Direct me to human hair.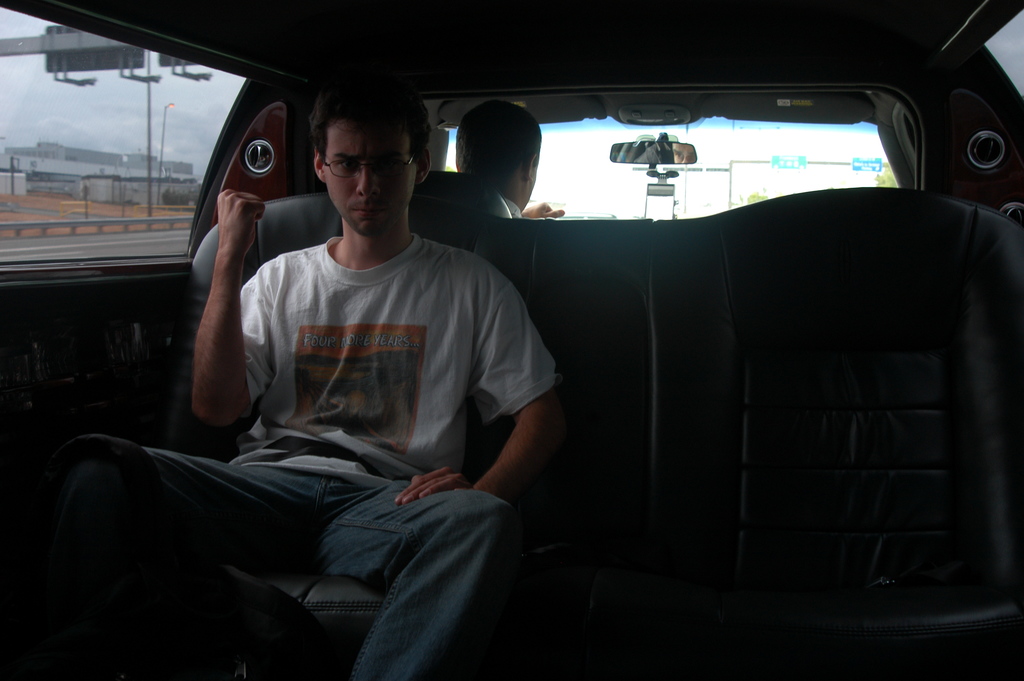
Direction: {"left": 308, "top": 66, "right": 440, "bottom": 168}.
